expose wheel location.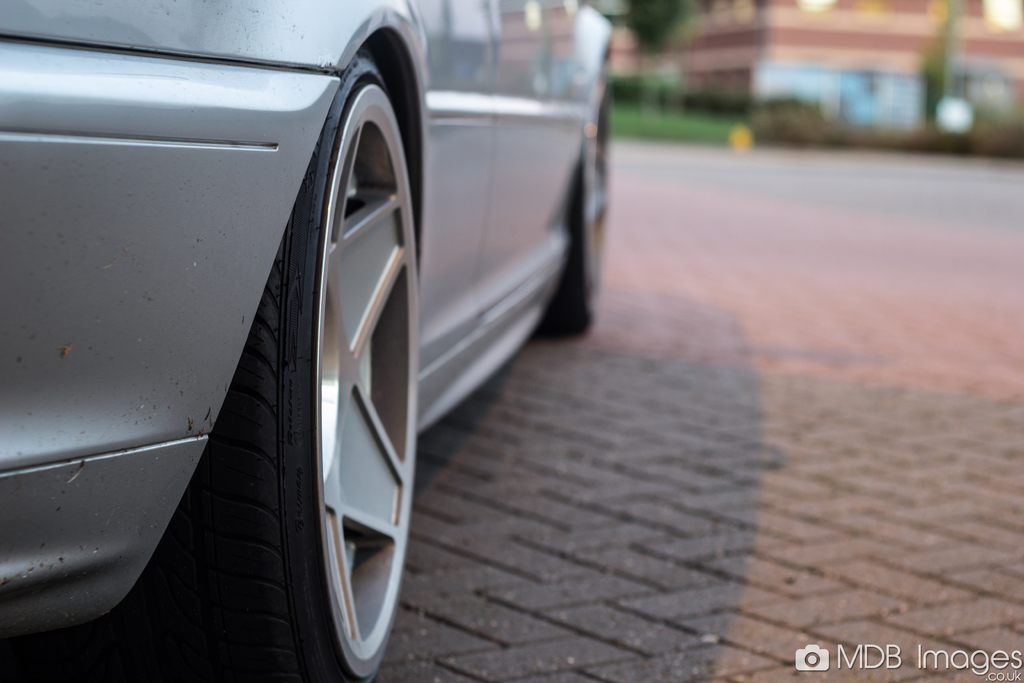
Exposed at {"left": 210, "top": 48, "right": 421, "bottom": 682}.
